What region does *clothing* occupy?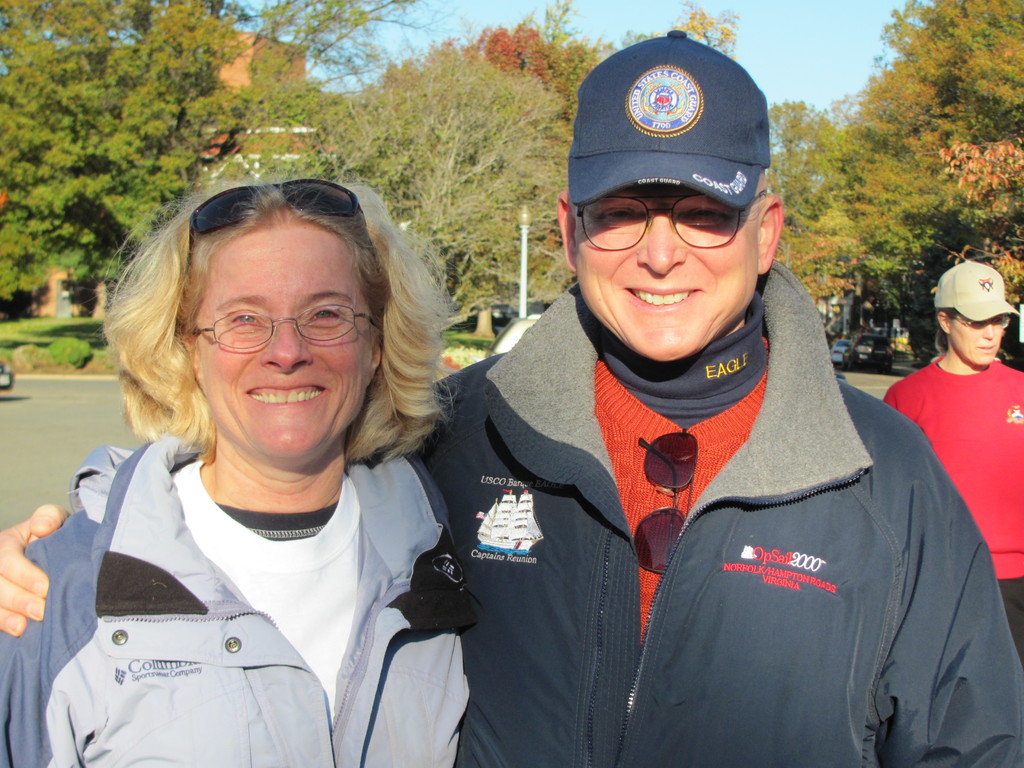
<bbox>888, 349, 1023, 655</bbox>.
